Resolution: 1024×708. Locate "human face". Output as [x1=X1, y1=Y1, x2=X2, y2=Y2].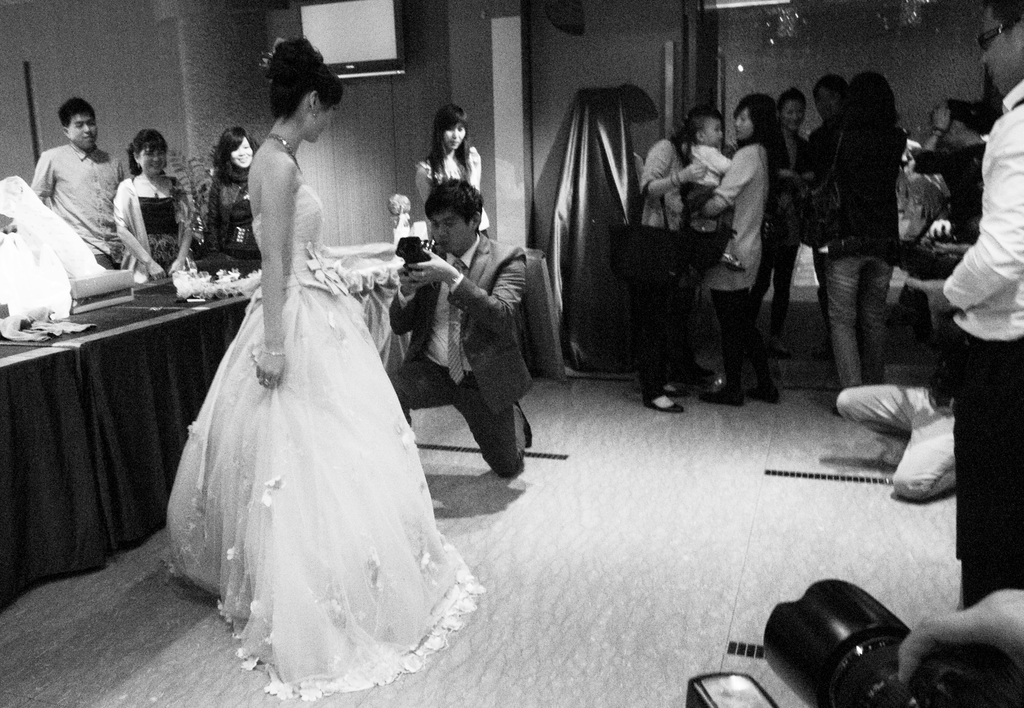
[x1=814, y1=86, x2=835, y2=120].
